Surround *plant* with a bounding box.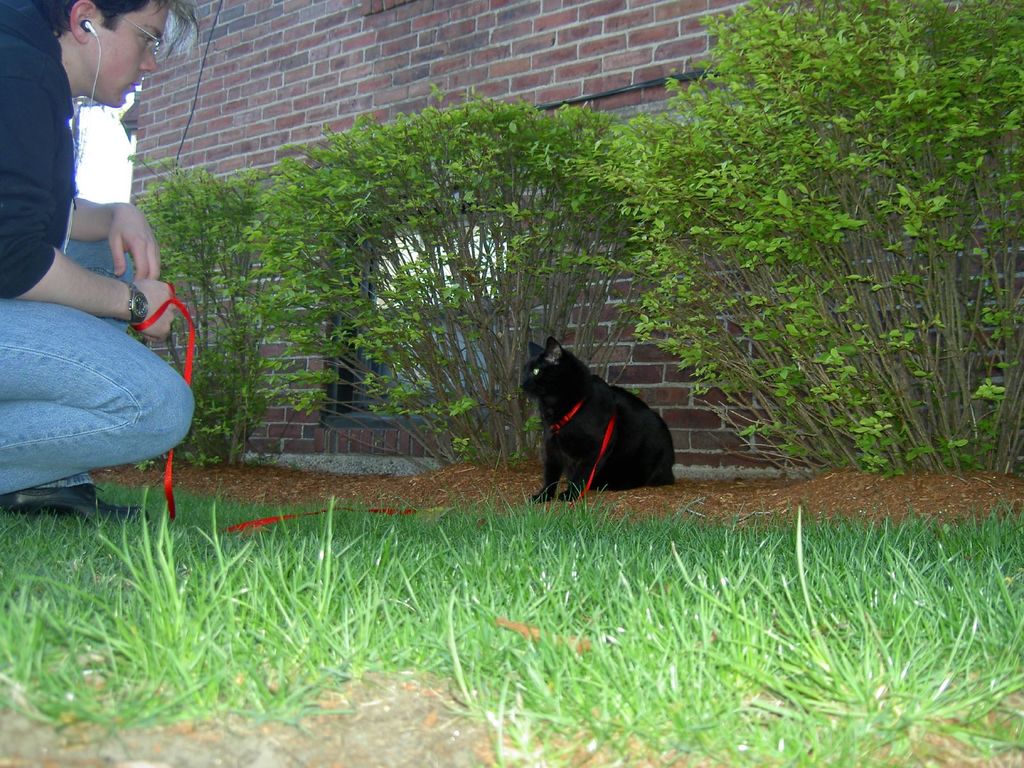
pyautogui.locateOnScreen(124, 124, 267, 487).
